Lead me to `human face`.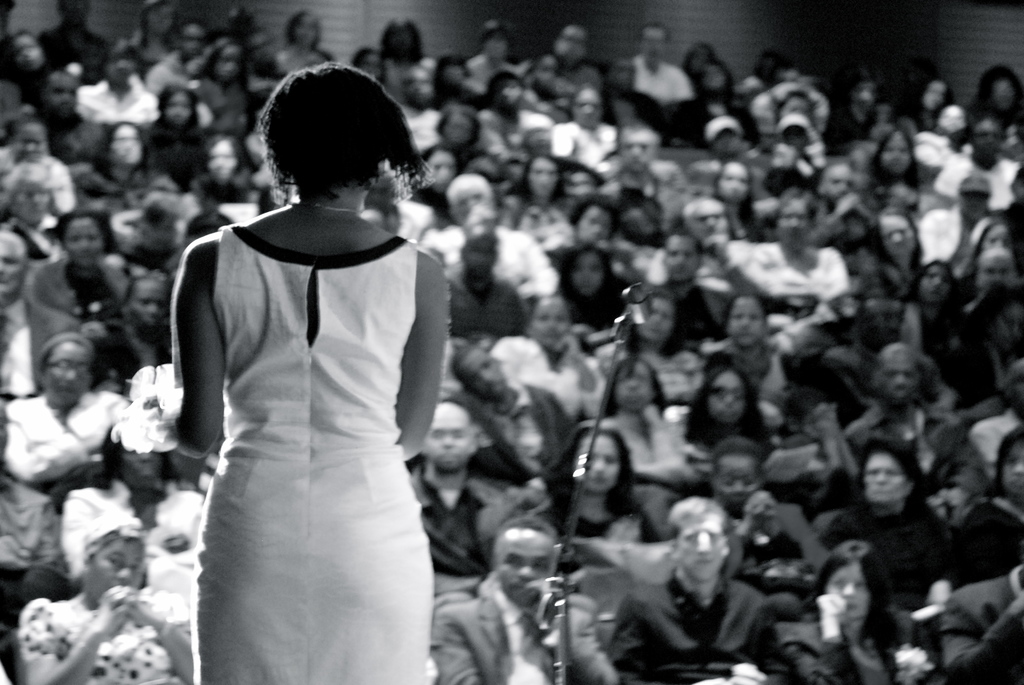
Lead to bbox=(776, 90, 812, 122).
